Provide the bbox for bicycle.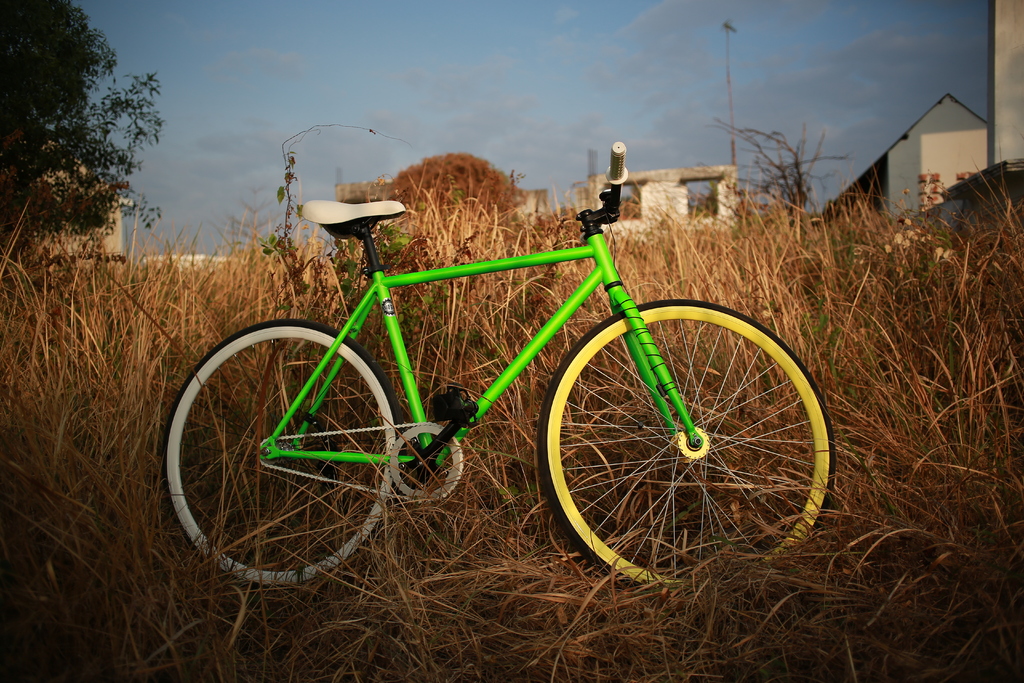
[156,152,832,597].
